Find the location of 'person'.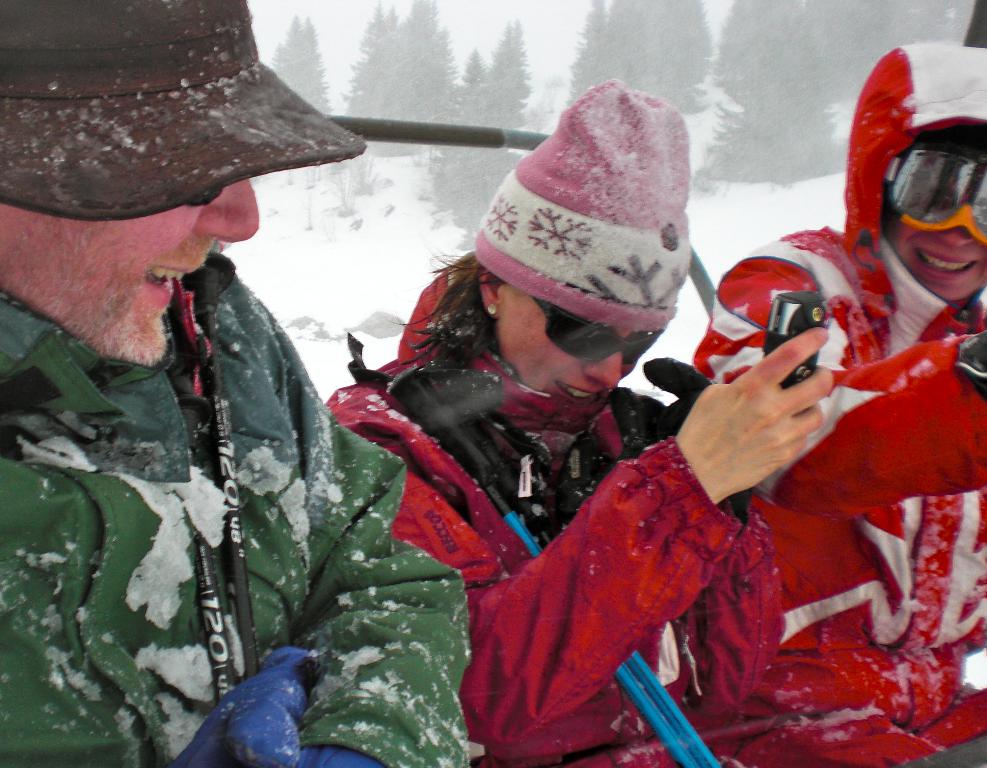
Location: {"left": 0, "top": 0, "right": 474, "bottom": 767}.
